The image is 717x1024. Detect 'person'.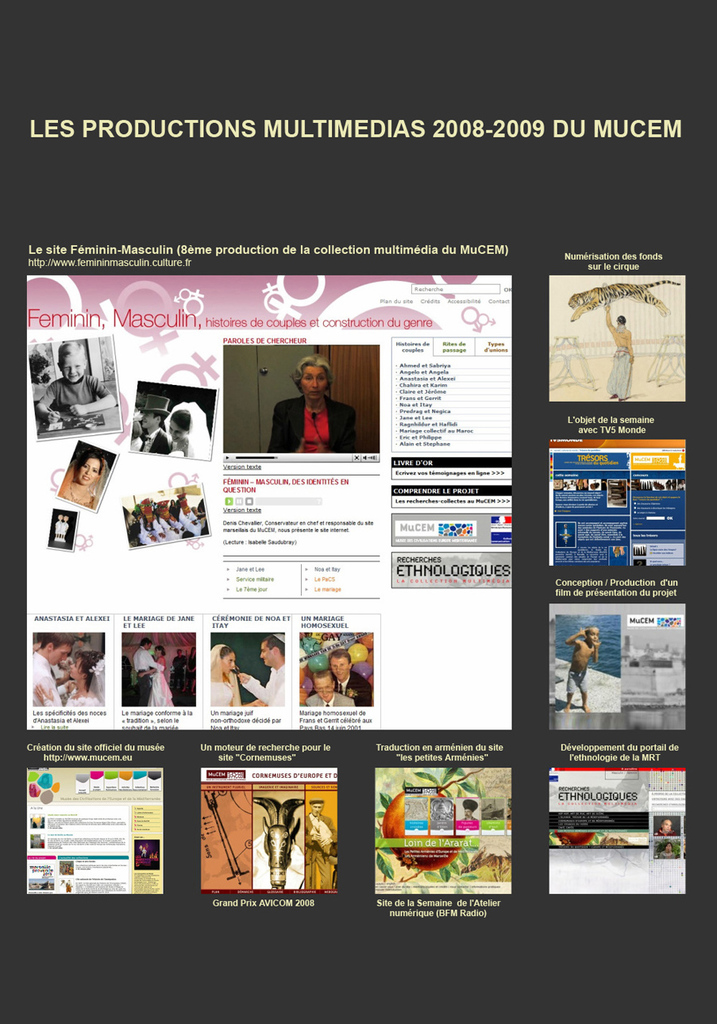
Detection: bbox=(306, 668, 353, 707).
